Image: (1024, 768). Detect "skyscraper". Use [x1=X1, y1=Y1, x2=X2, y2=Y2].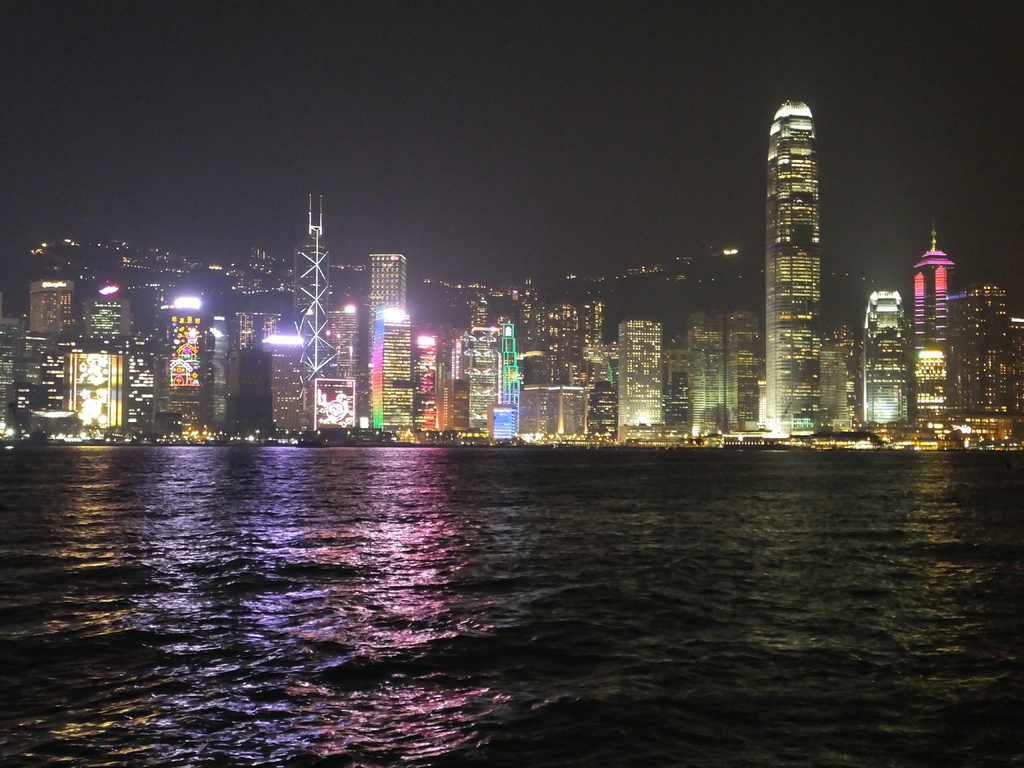
[x1=527, y1=298, x2=601, y2=385].
